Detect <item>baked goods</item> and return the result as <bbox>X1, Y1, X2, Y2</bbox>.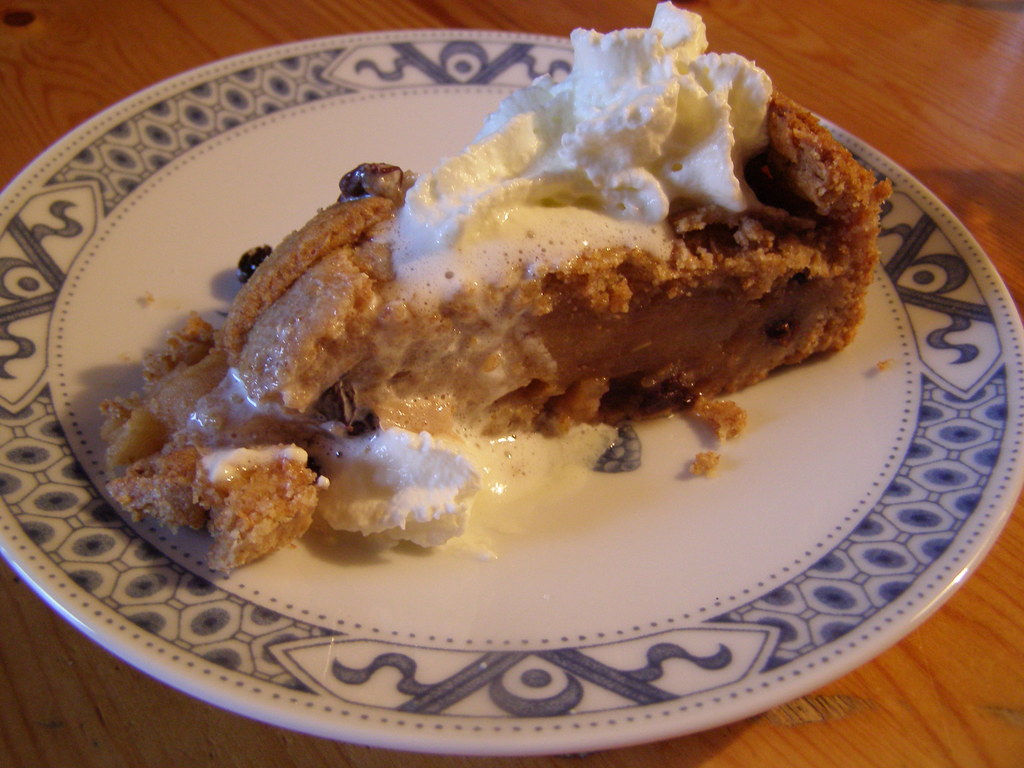
<bbox>139, 63, 867, 533</bbox>.
